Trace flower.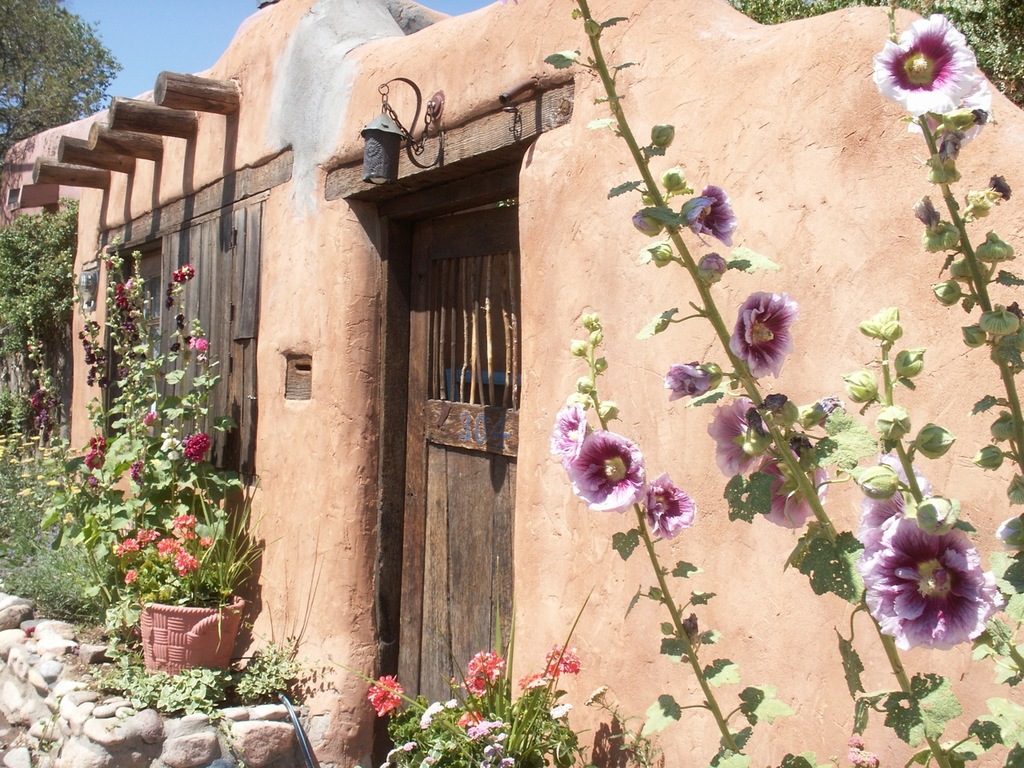
Traced to rect(578, 314, 601, 336).
